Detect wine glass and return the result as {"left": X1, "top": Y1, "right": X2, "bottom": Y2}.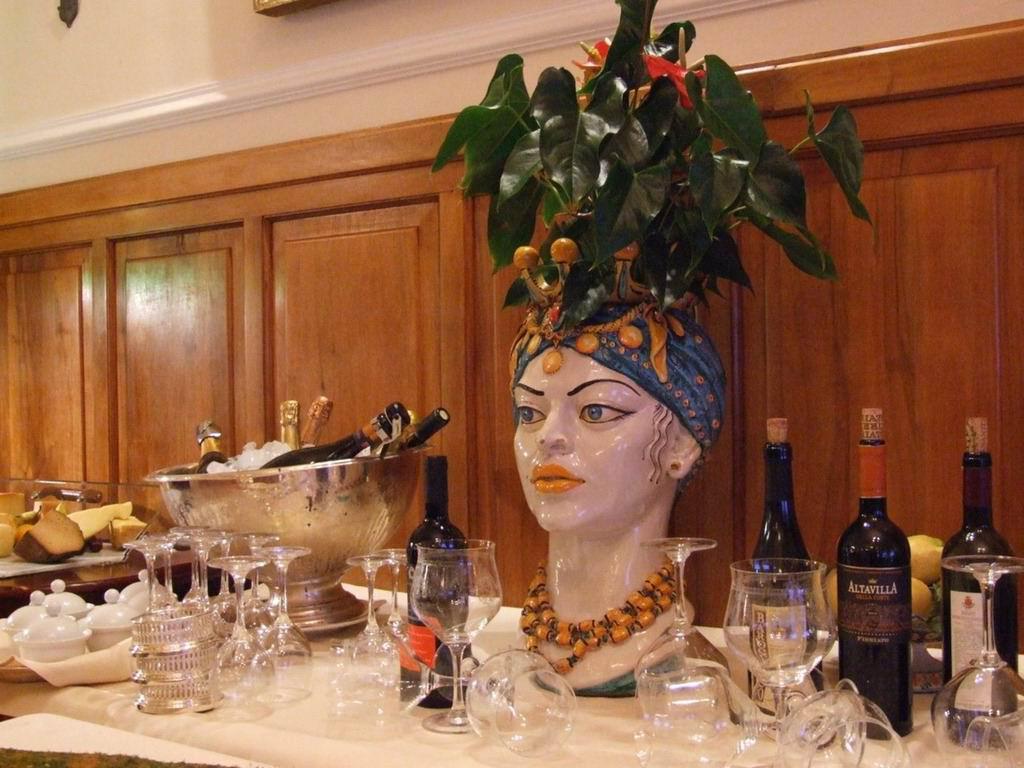
{"left": 930, "top": 556, "right": 1023, "bottom": 767}.
